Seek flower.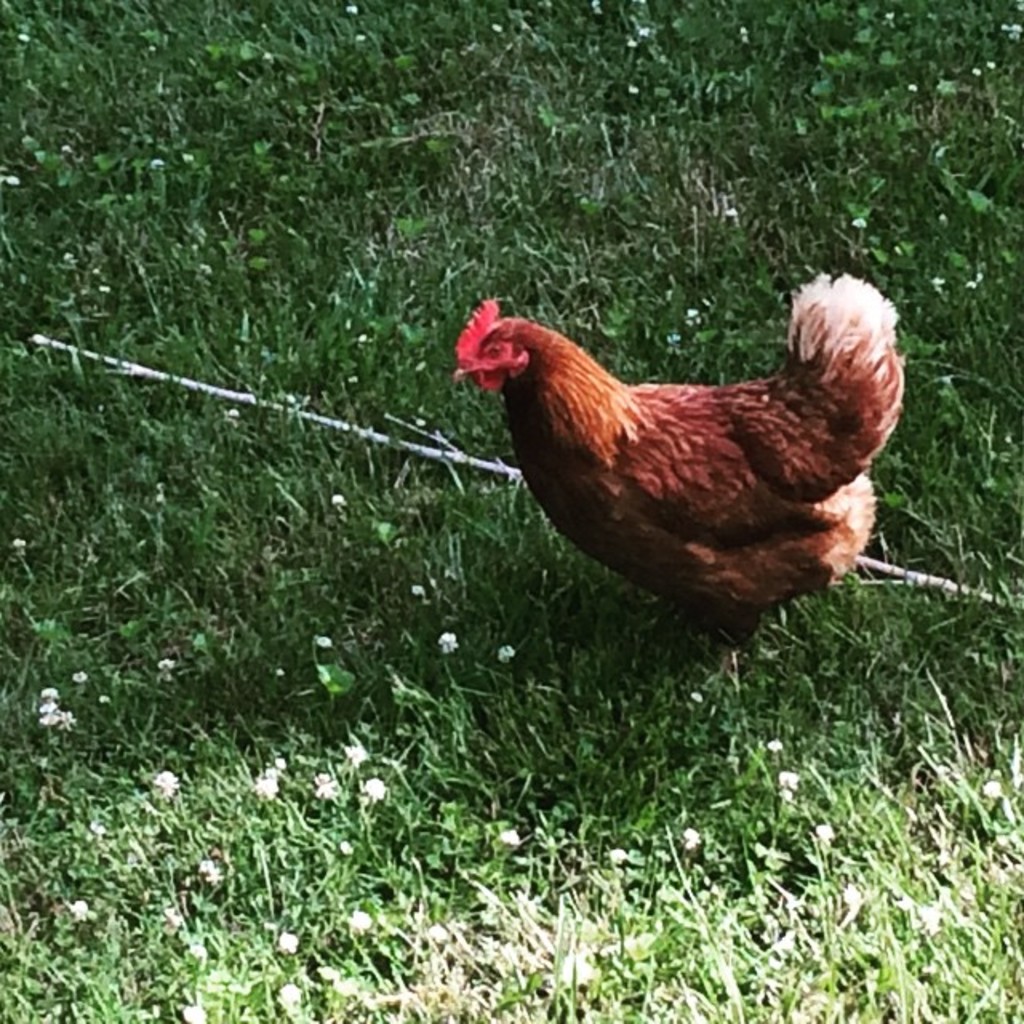
640/24/648/37.
